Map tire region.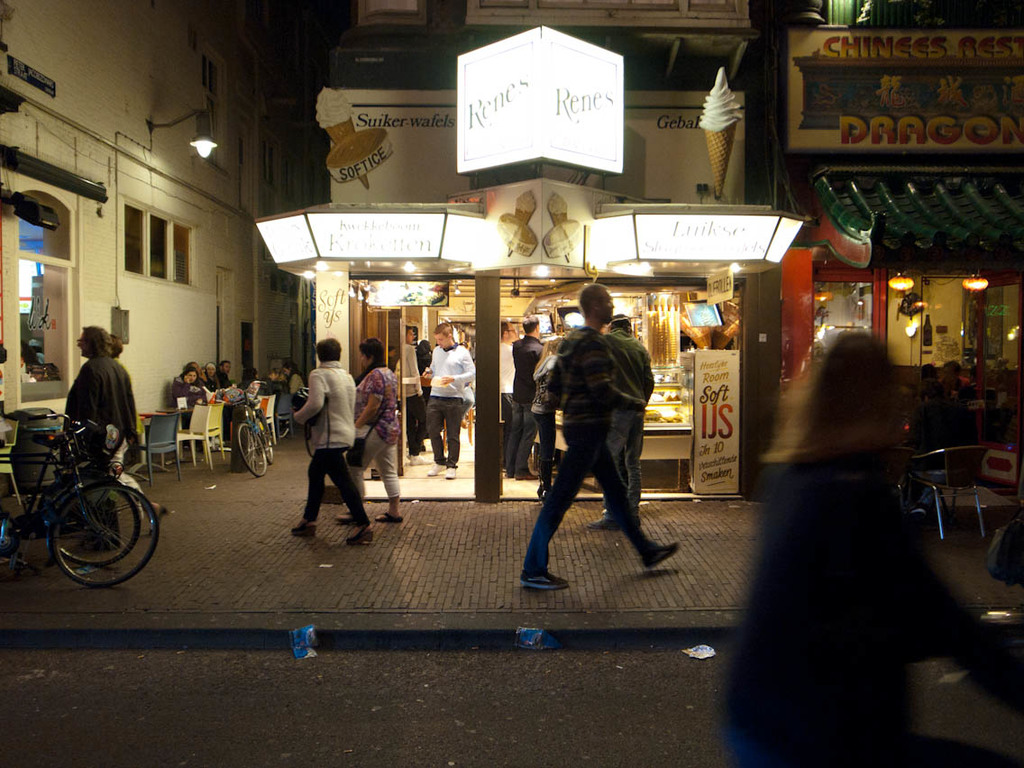
Mapped to bbox=[49, 475, 138, 558].
